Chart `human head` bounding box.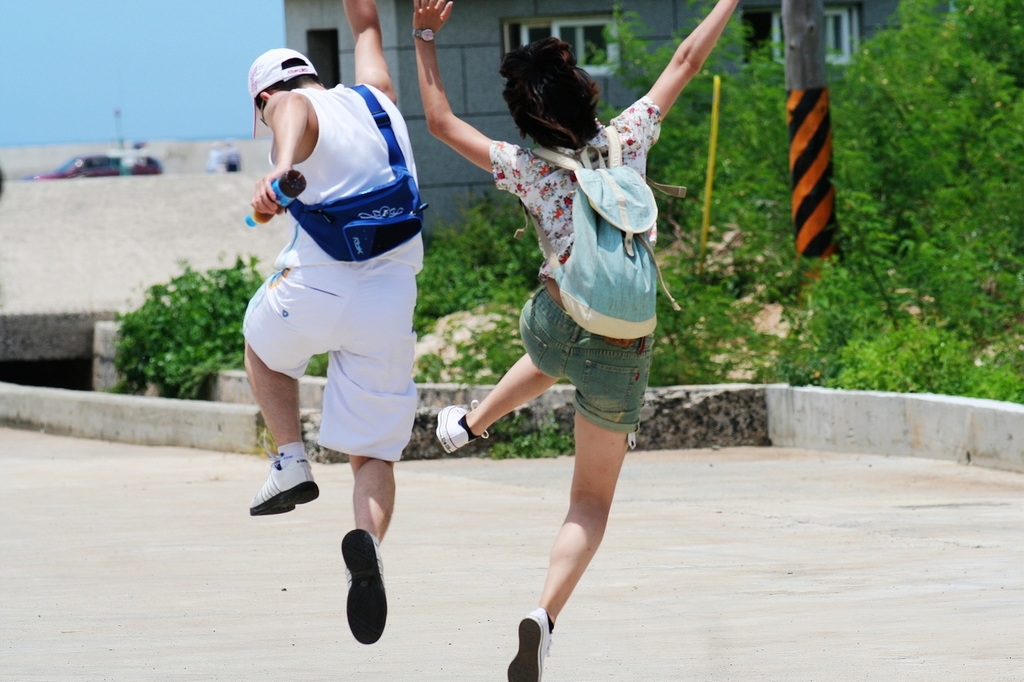
Charted: [250, 45, 322, 128].
